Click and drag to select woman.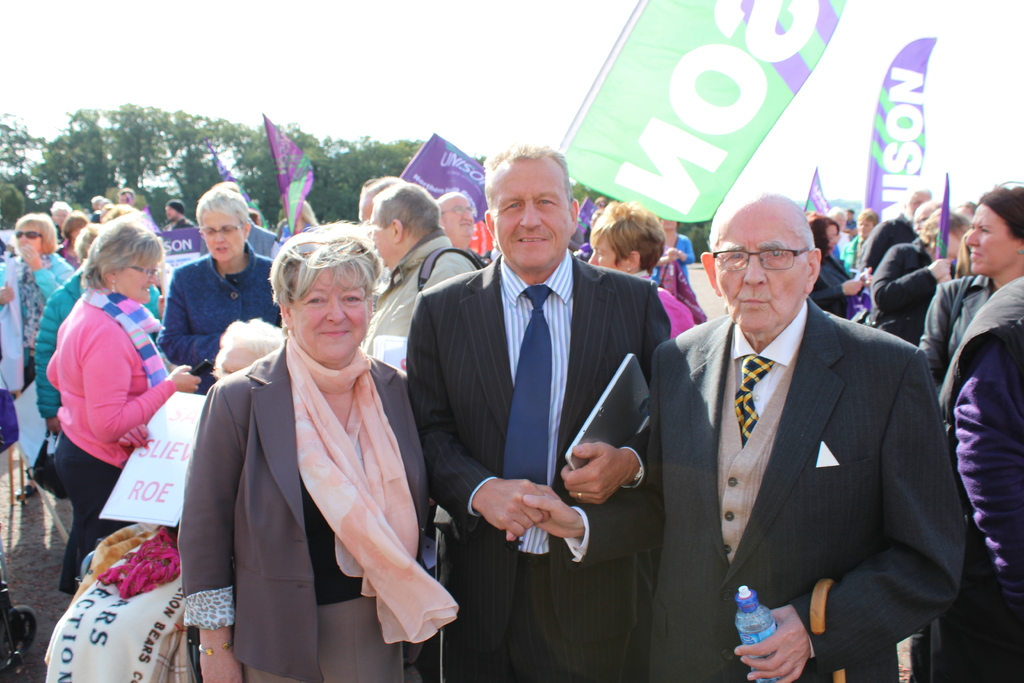
Selection: BBox(206, 315, 282, 400).
